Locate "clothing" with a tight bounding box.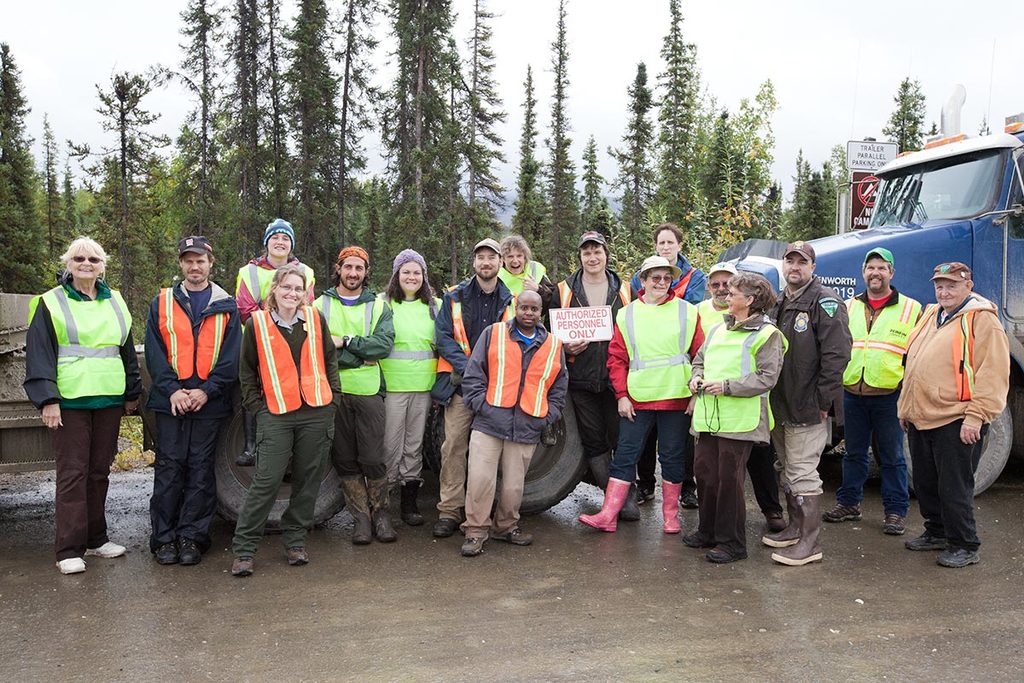
(left=437, top=267, right=518, bottom=516).
